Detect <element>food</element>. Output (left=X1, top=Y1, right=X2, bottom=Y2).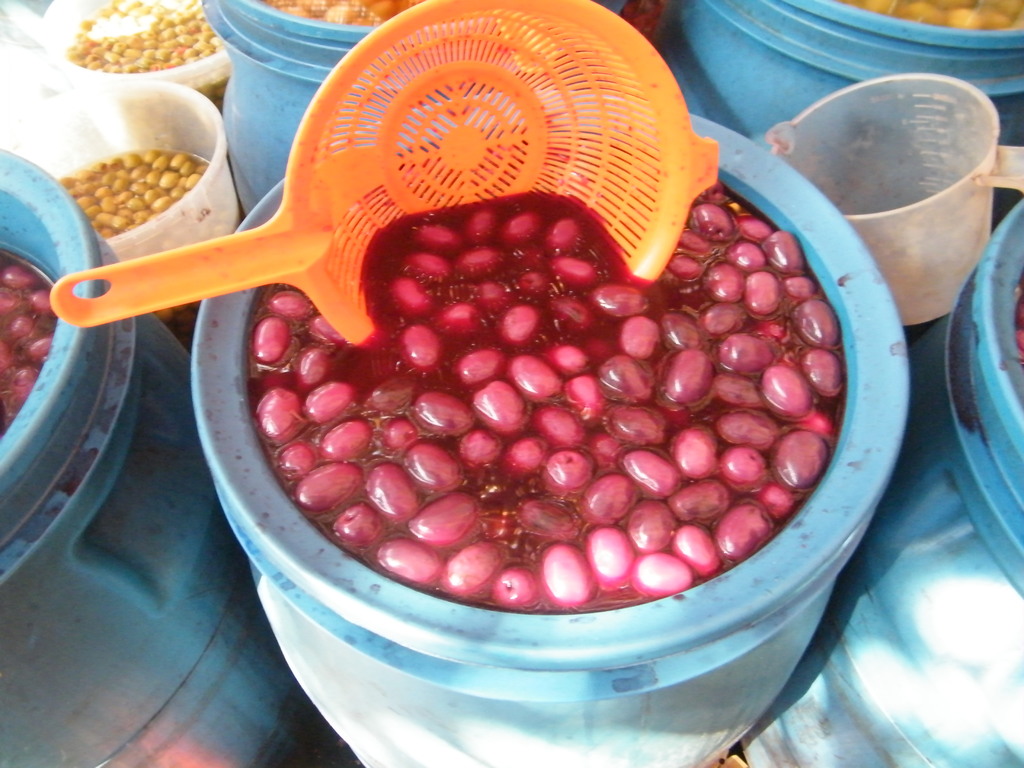
(left=204, top=79, right=829, bottom=705).
